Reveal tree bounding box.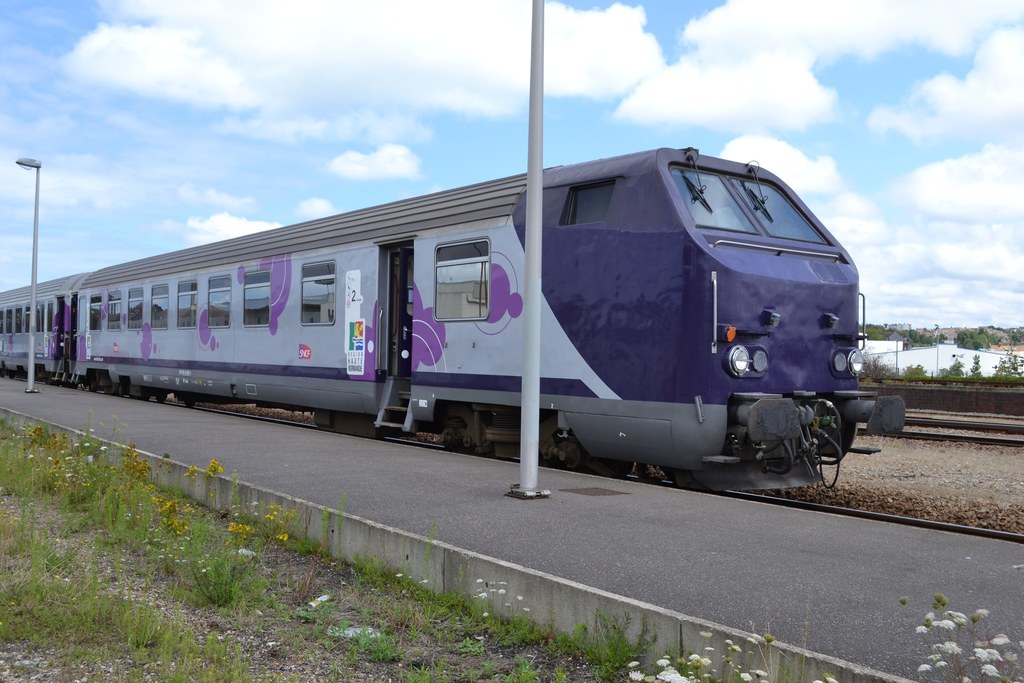
Revealed: Rect(954, 329, 991, 352).
